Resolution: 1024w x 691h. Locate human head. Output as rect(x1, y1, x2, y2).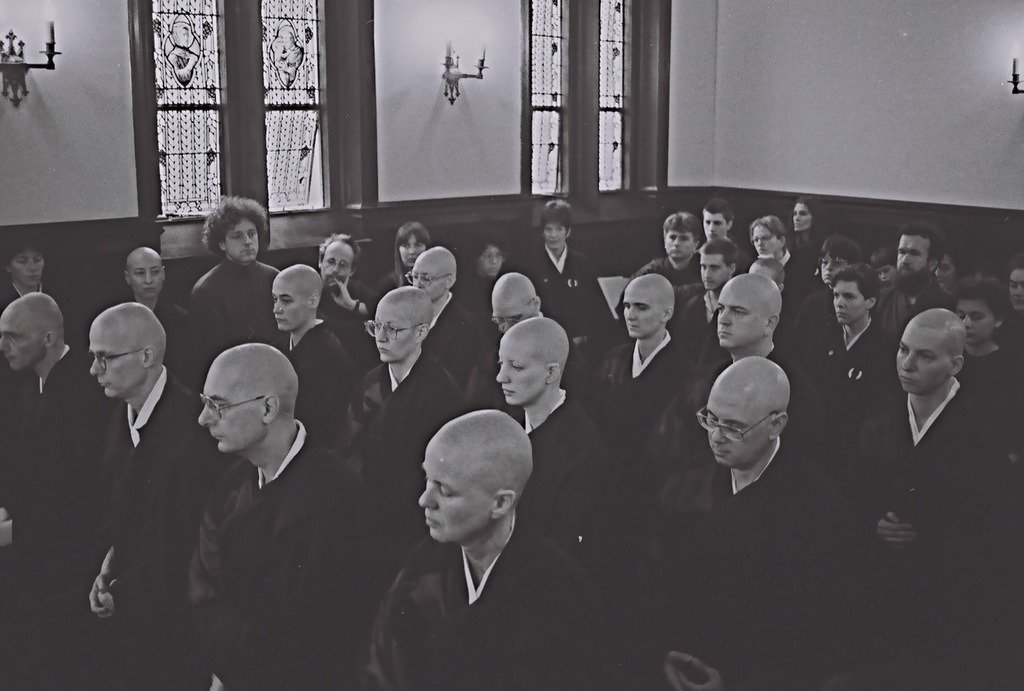
rect(751, 215, 790, 258).
